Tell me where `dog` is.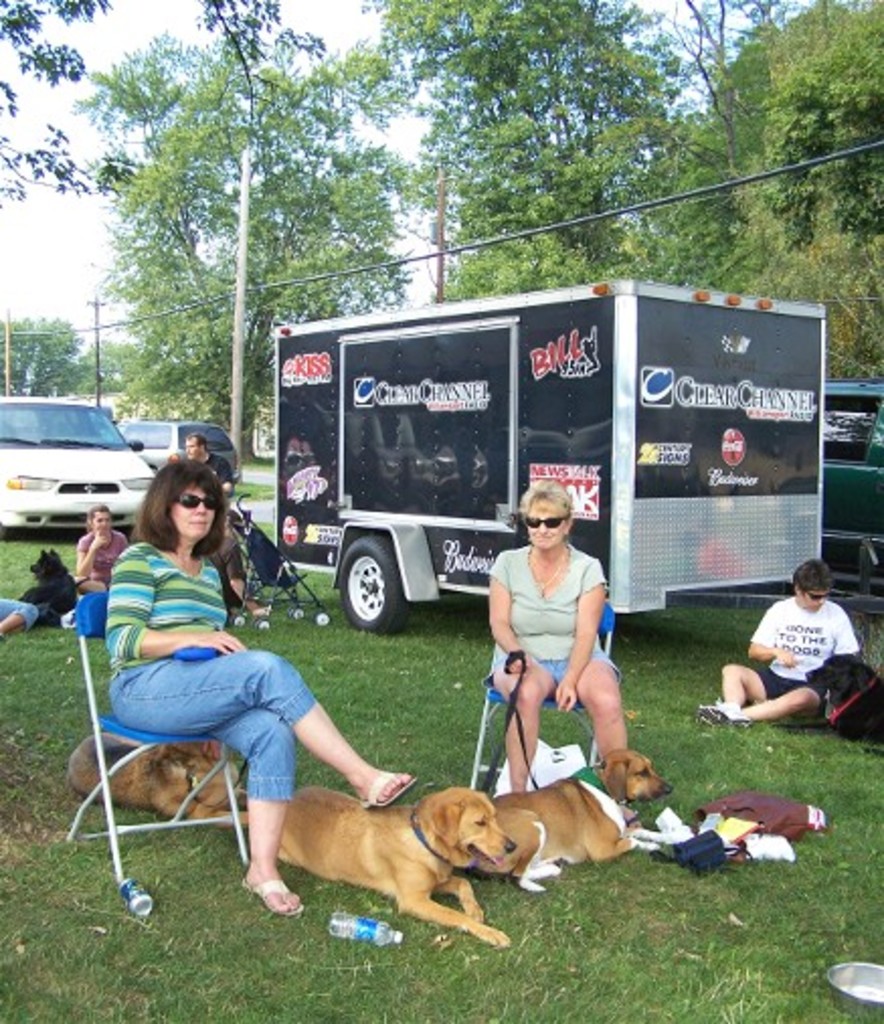
`dog` is at <region>18, 548, 85, 621</region>.
